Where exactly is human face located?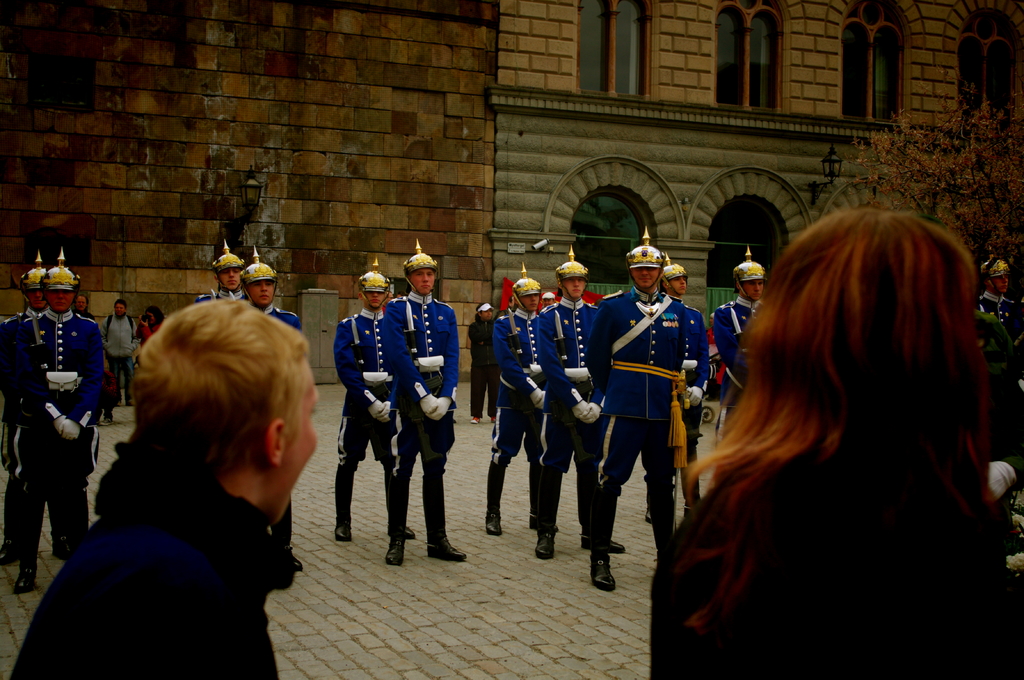
Its bounding box is (left=566, top=278, right=586, bottom=300).
